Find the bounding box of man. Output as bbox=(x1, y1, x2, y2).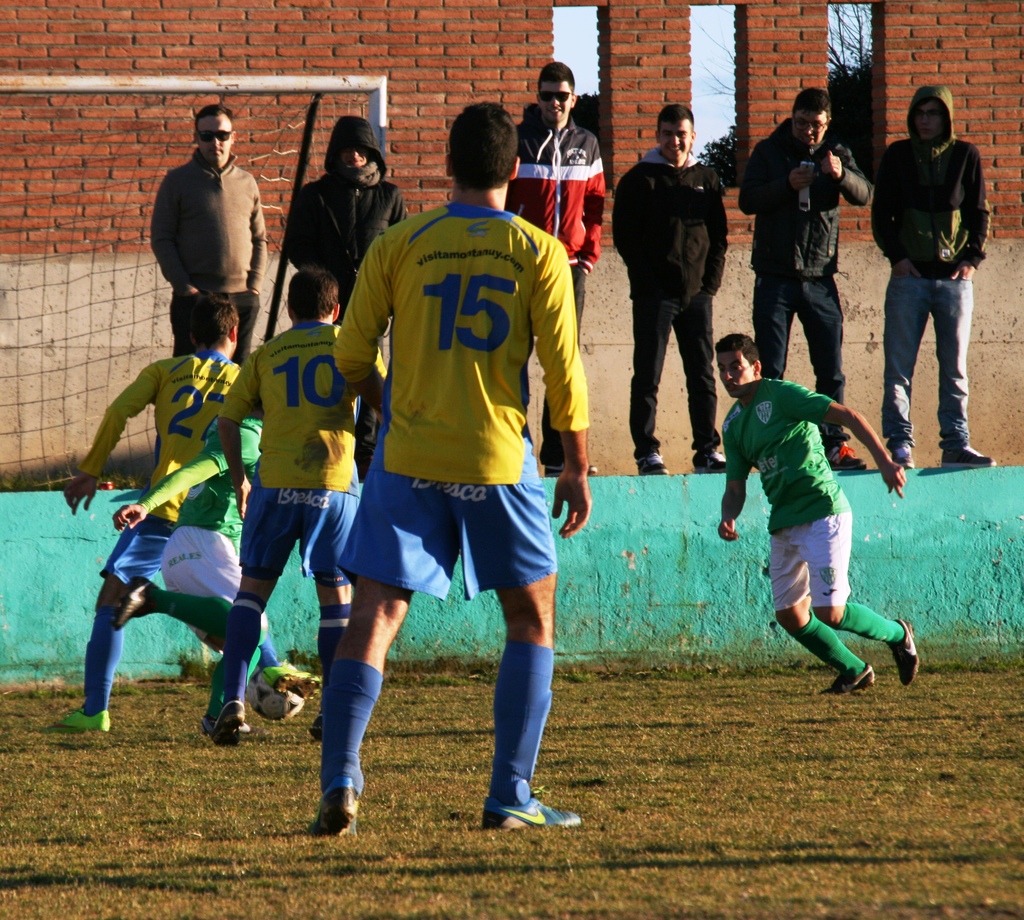
bbox=(312, 97, 586, 841).
